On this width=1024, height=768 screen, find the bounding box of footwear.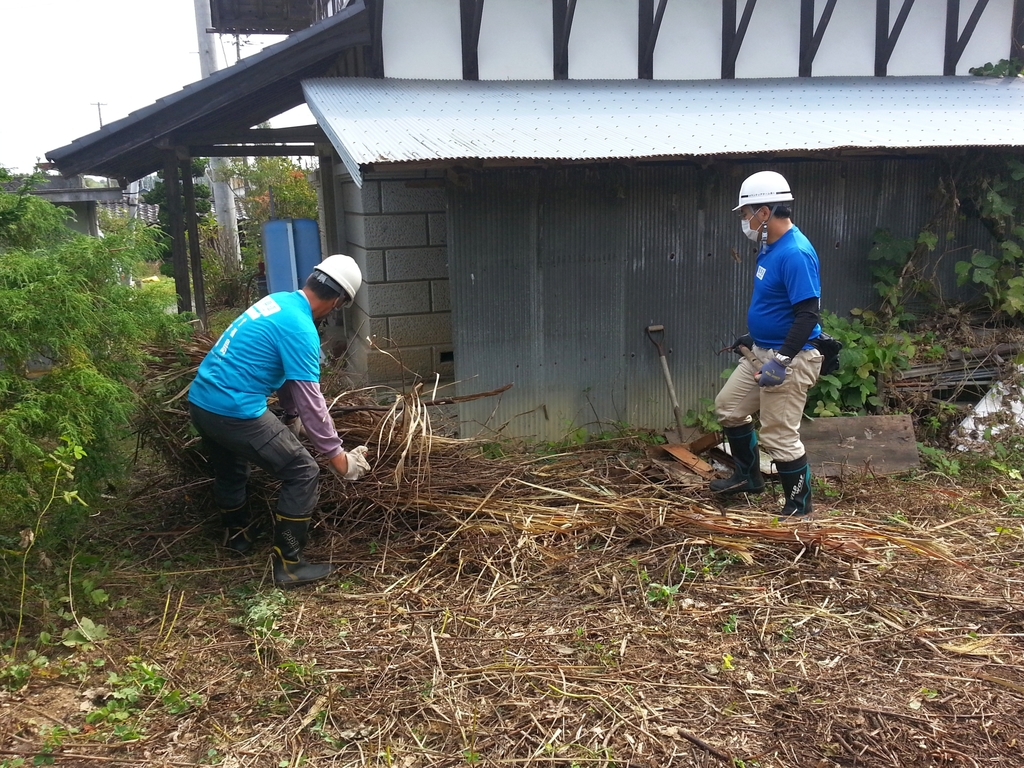
Bounding box: bbox=[222, 511, 257, 553].
